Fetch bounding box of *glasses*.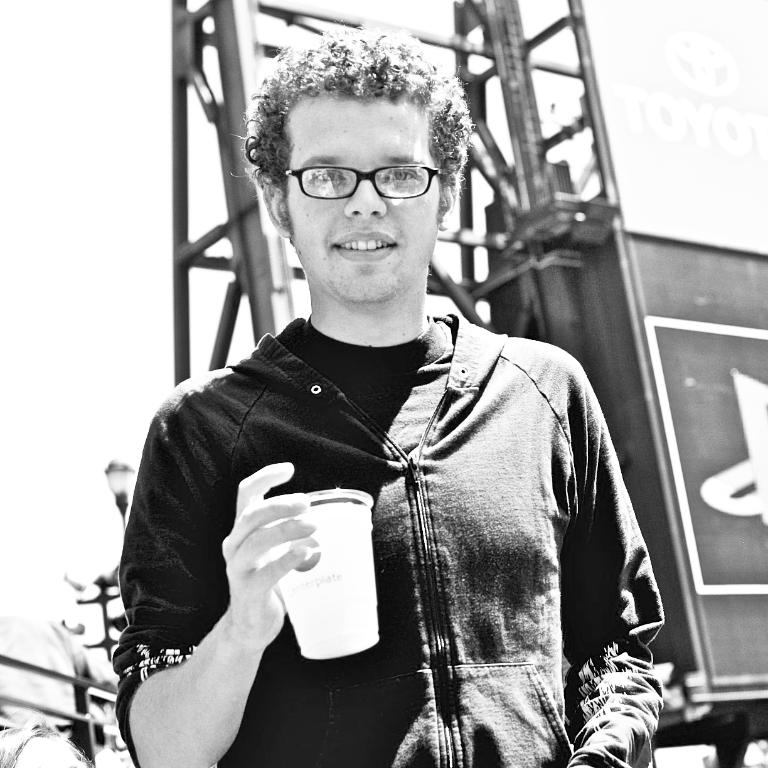
Bbox: <bbox>277, 144, 454, 198</bbox>.
